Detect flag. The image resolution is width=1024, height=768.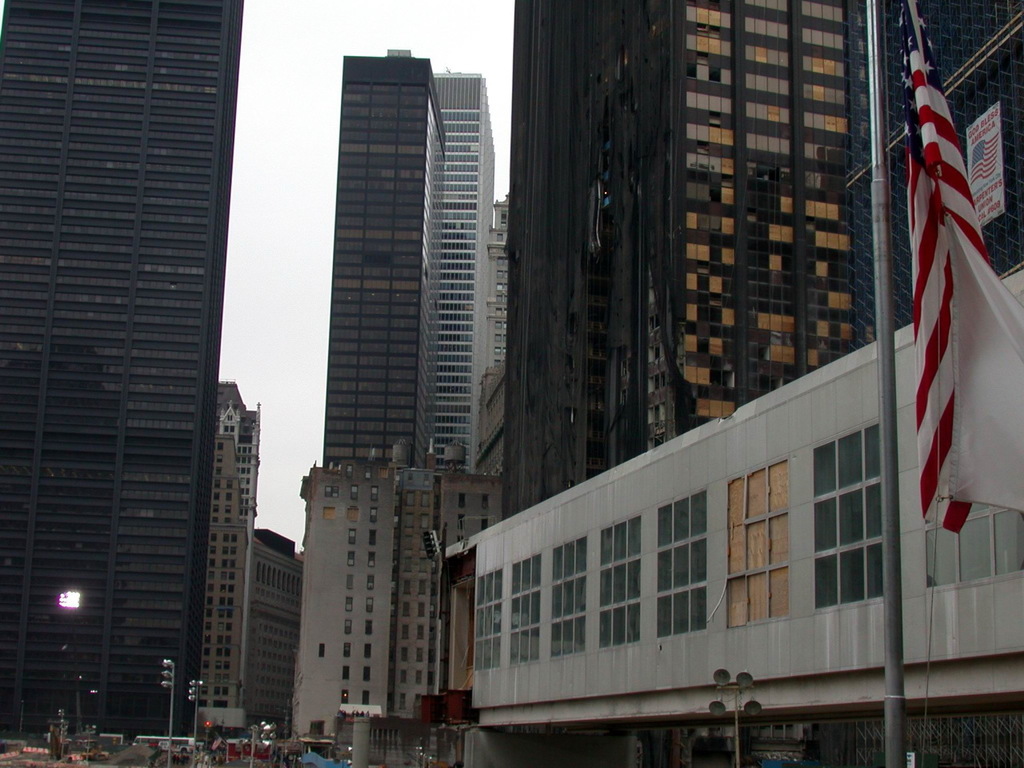
box(903, 0, 993, 535).
